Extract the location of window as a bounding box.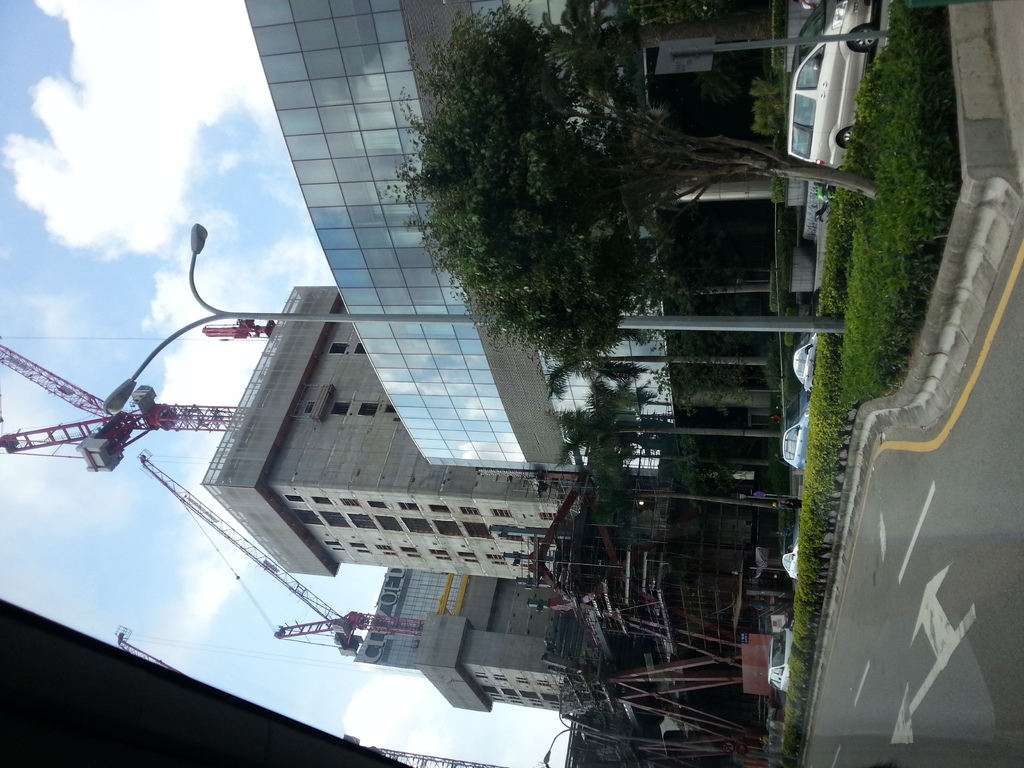
771, 669, 783, 693.
